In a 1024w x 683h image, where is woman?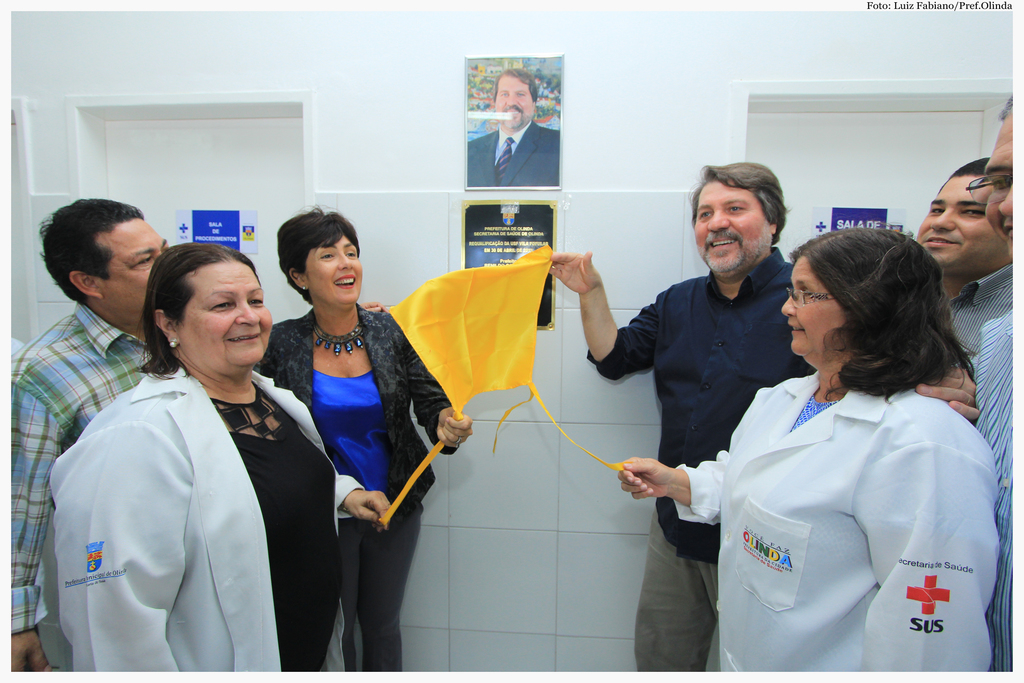
select_region(623, 226, 996, 682).
